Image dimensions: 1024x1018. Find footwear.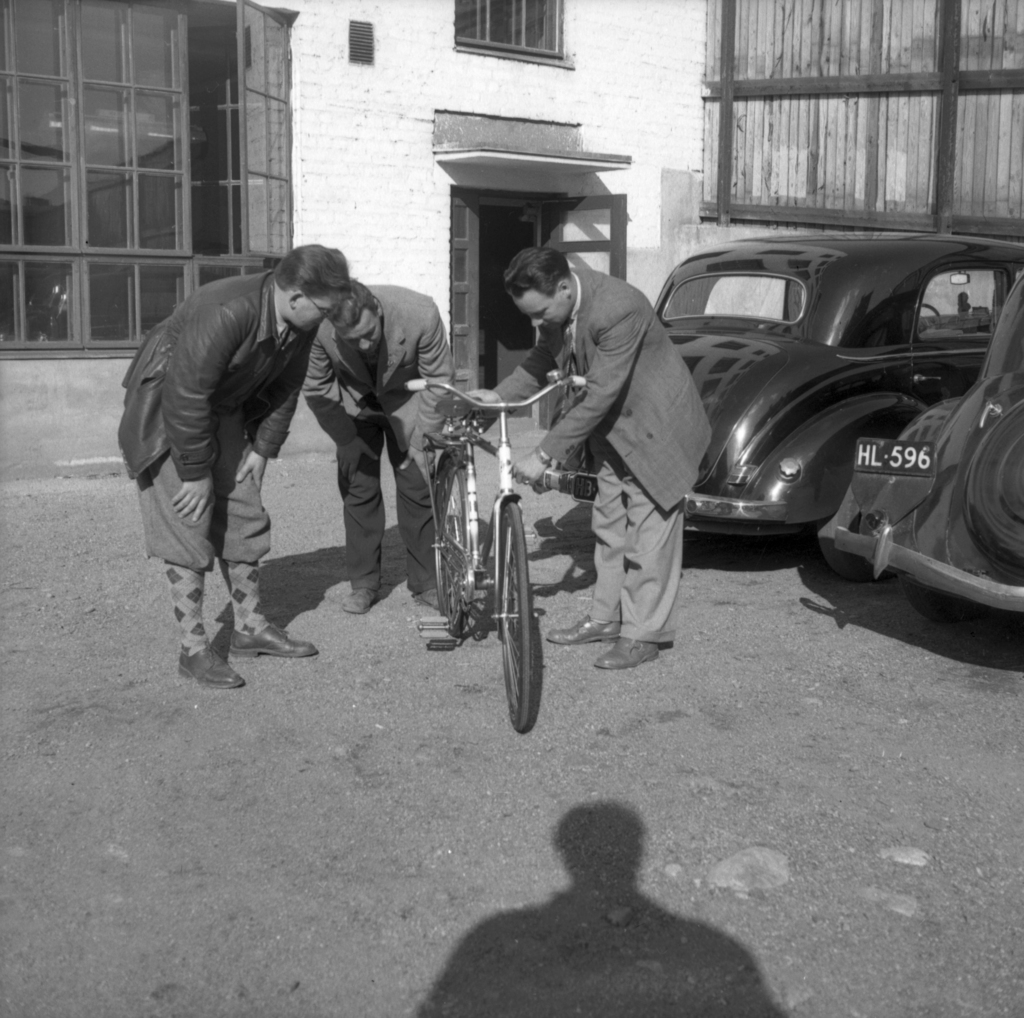
420/590/441/610.
